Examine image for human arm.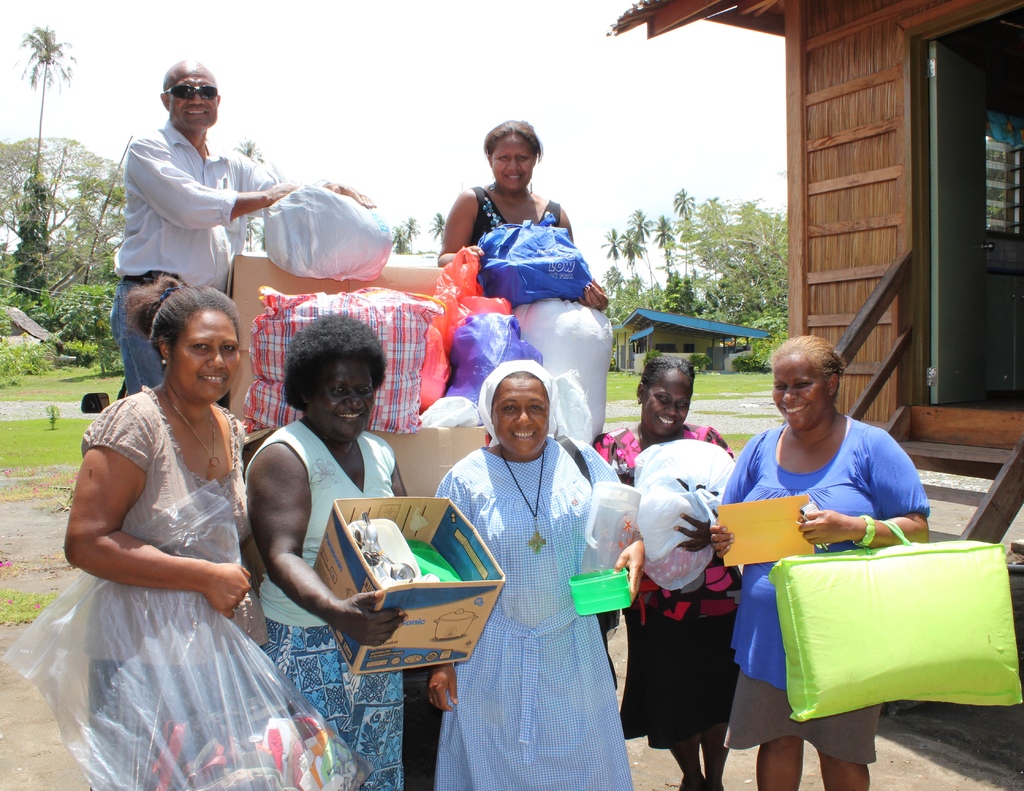
Examination result: {"x1": 428, "y1": 463, "x2": 467, "y2": 722}.
